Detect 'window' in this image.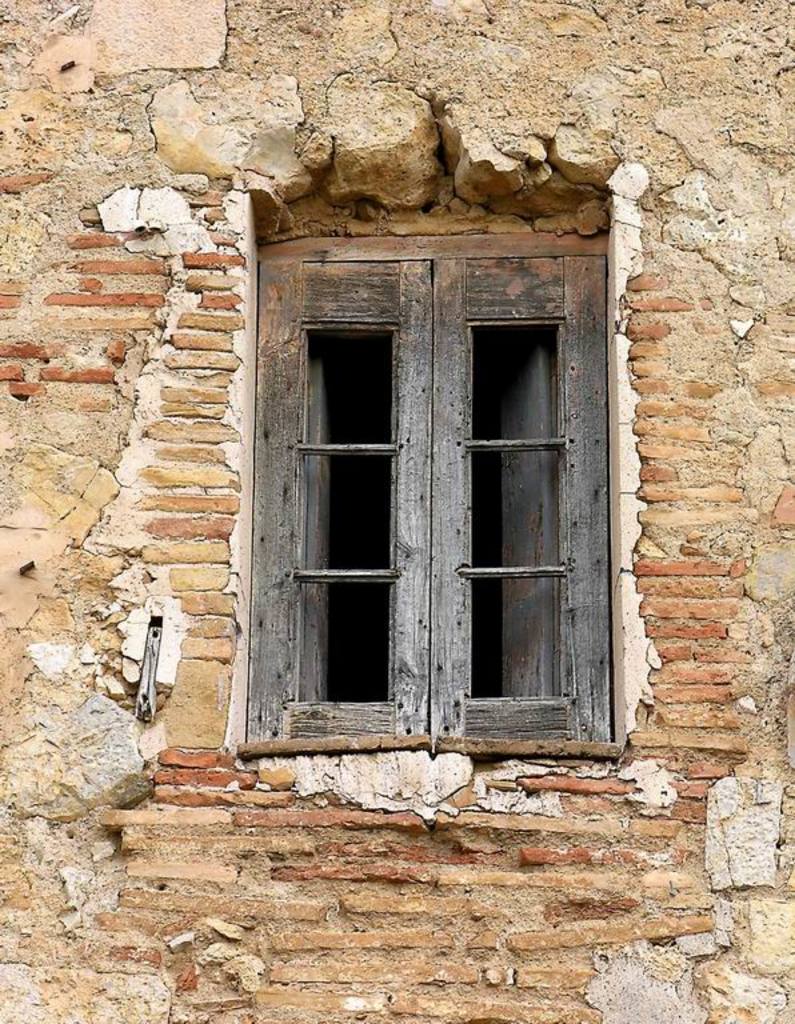
Detection: BBox(251, 235, 622, 759).
